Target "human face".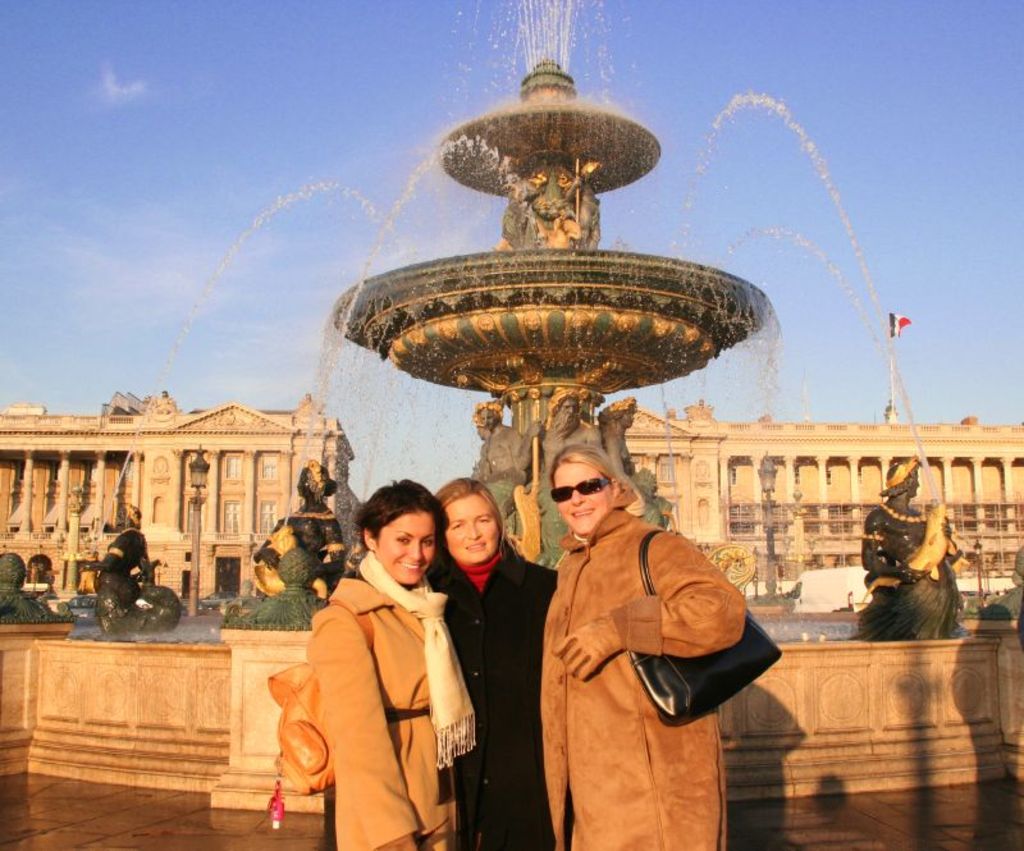
Target region: region(550, 457, 609, 539).
